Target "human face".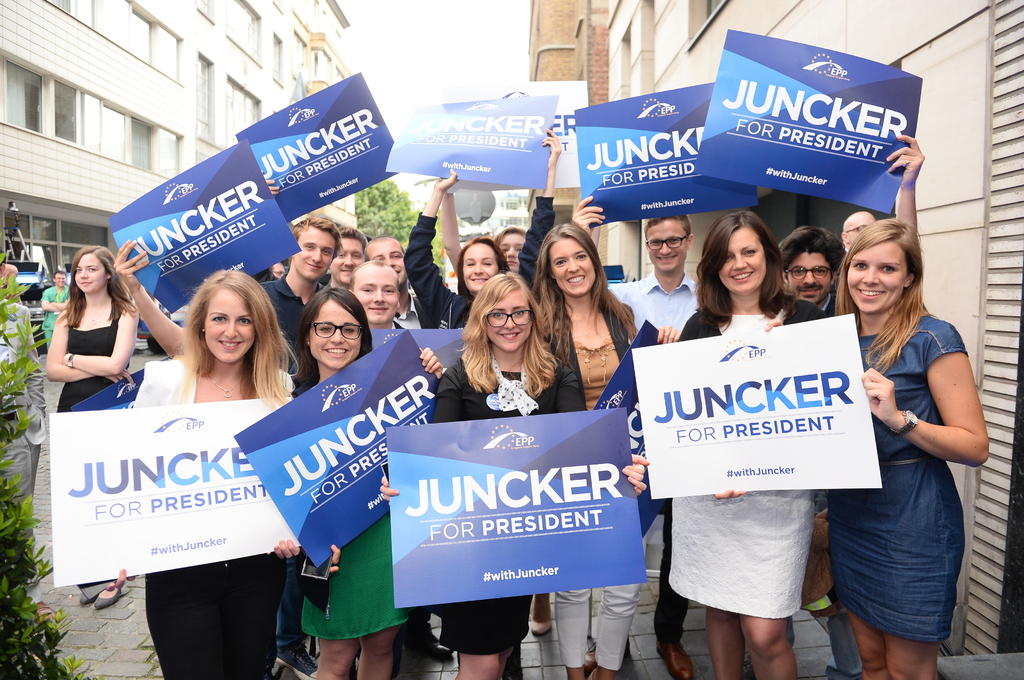
Target region: (365, 241, 407, 285).
